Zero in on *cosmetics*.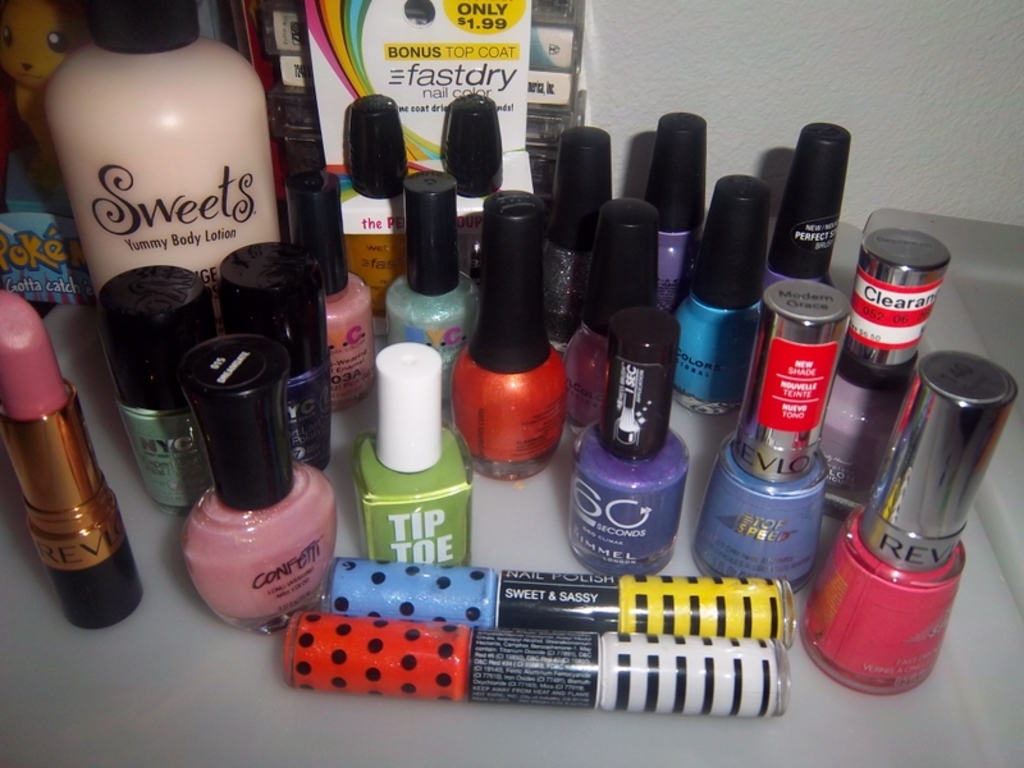
Zeroed in: x1=451 y1=187 x2=567 y2=483.
